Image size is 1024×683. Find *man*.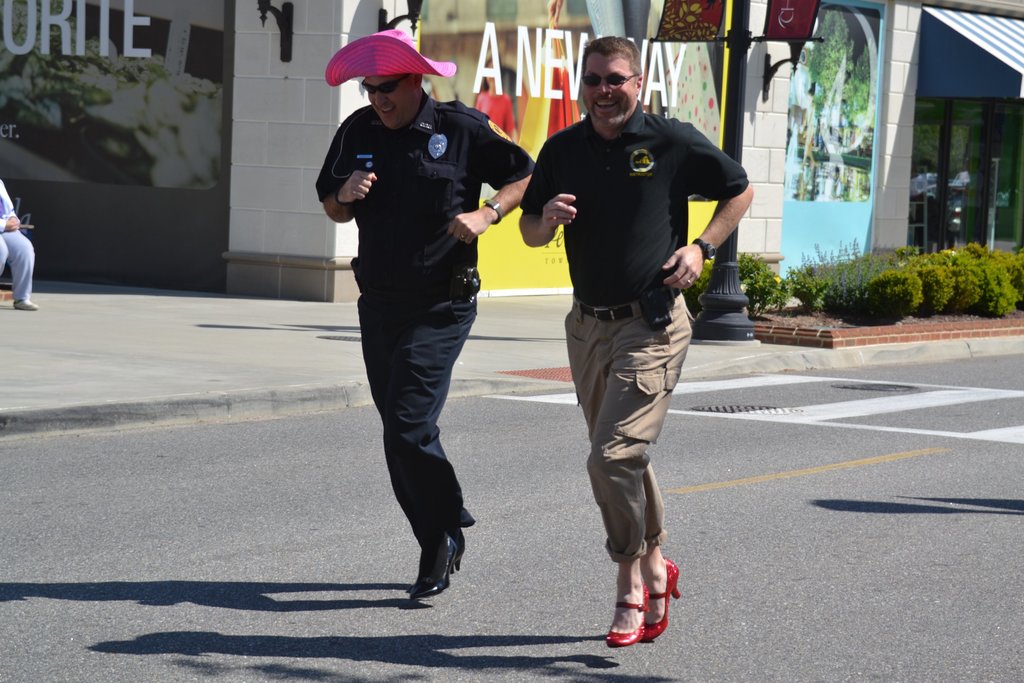
box=[316, 28, 536, 599].
